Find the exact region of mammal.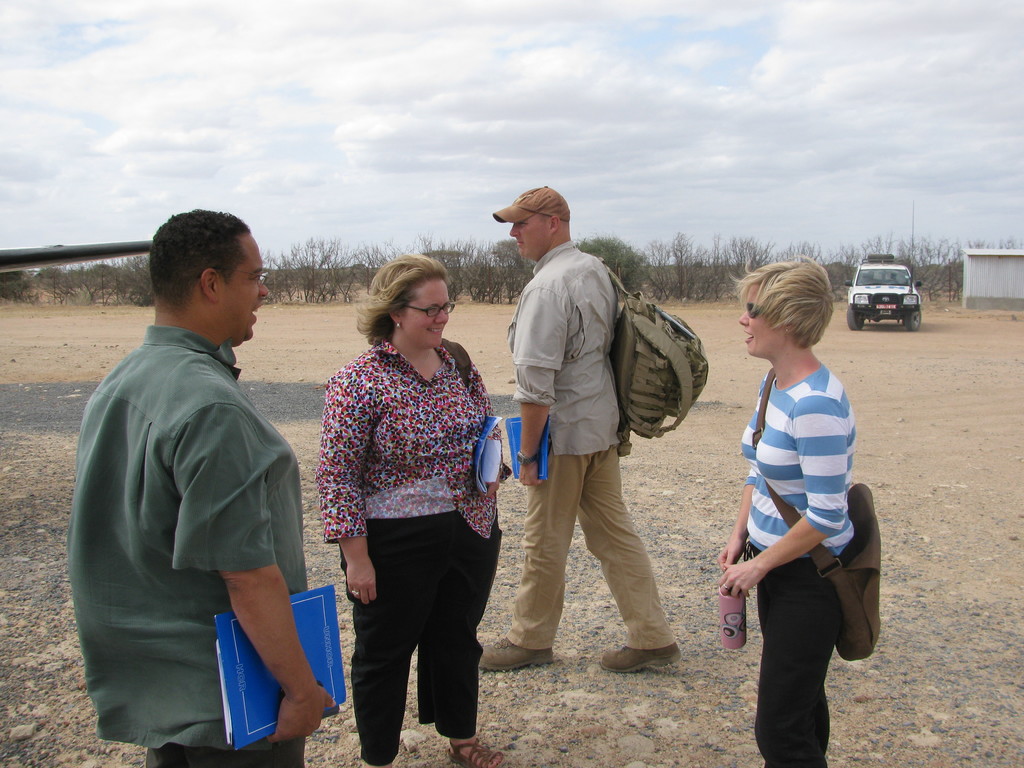
Exact region: {"x1": 319, "y1": 253, "x2": 509, "y2": 767}.
